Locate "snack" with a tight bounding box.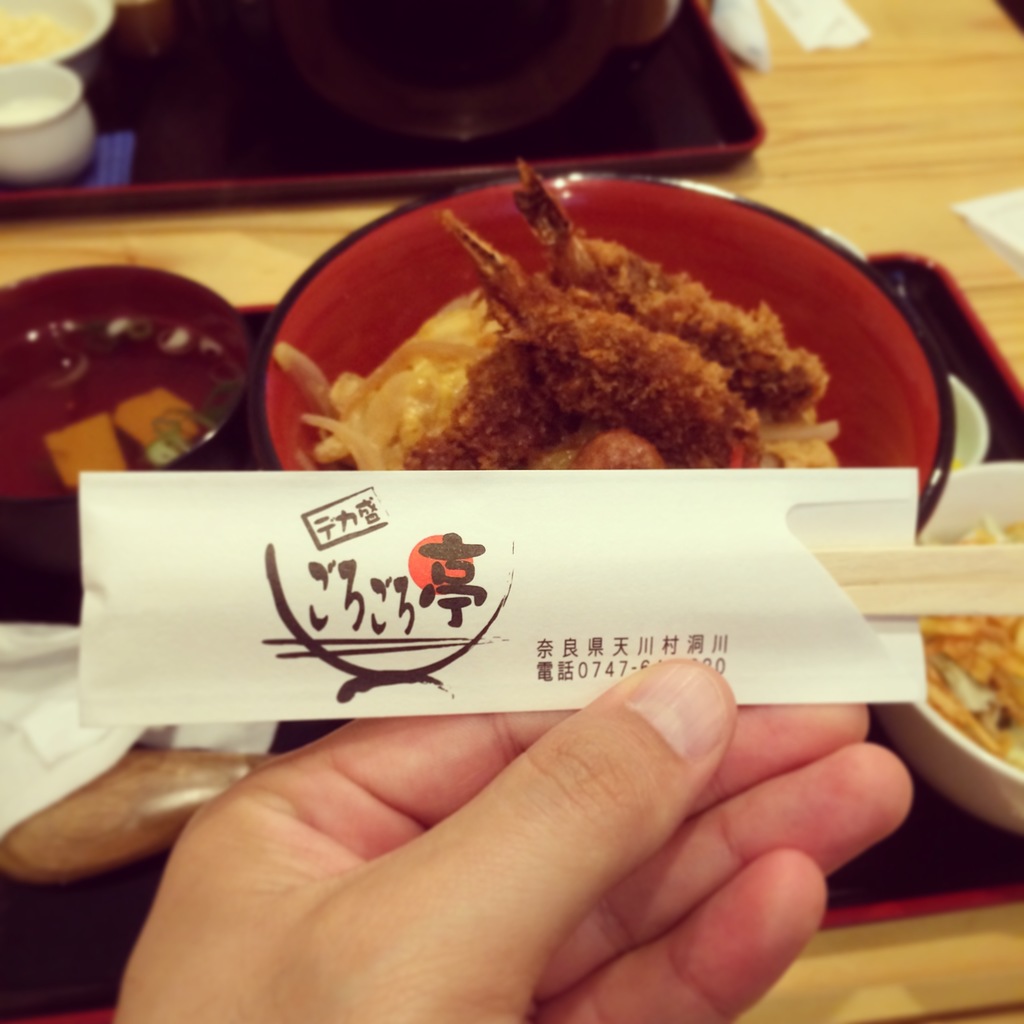
927/513/1023/779.
